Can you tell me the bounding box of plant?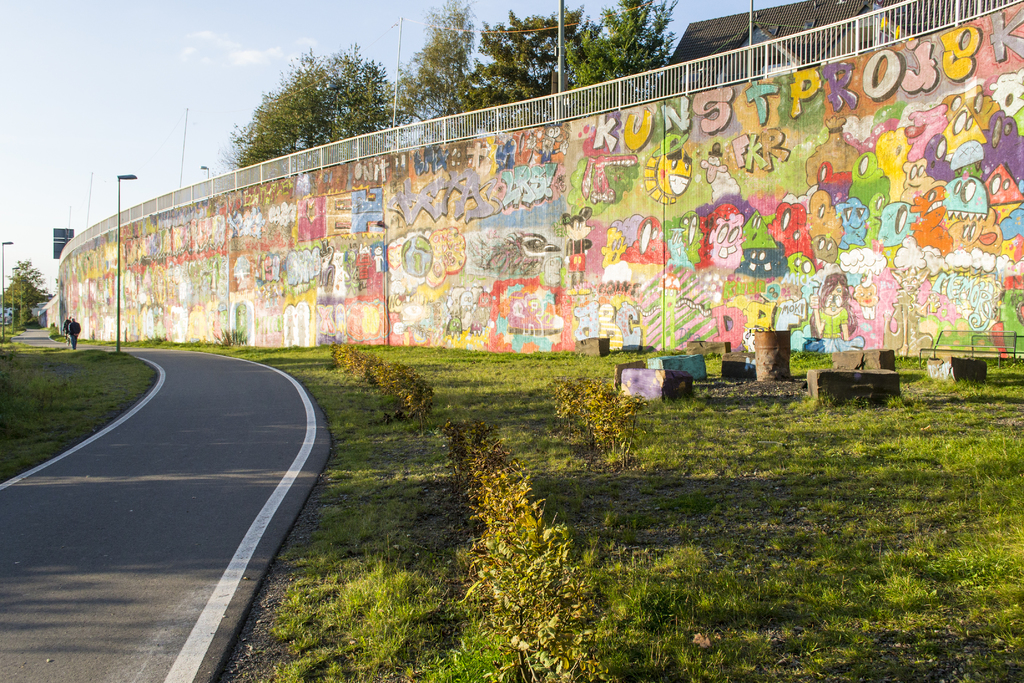
region(553, 370, 652, 473).
